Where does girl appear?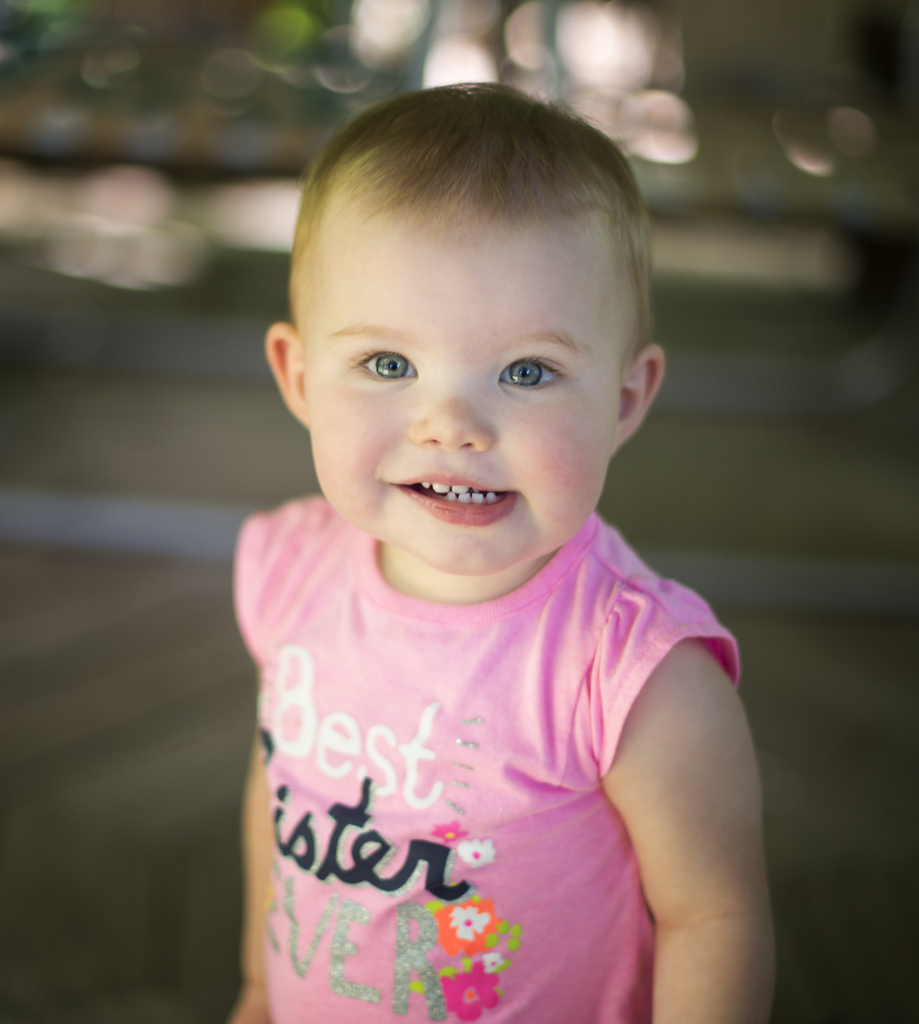
Appears at 219 77 779 1023.
